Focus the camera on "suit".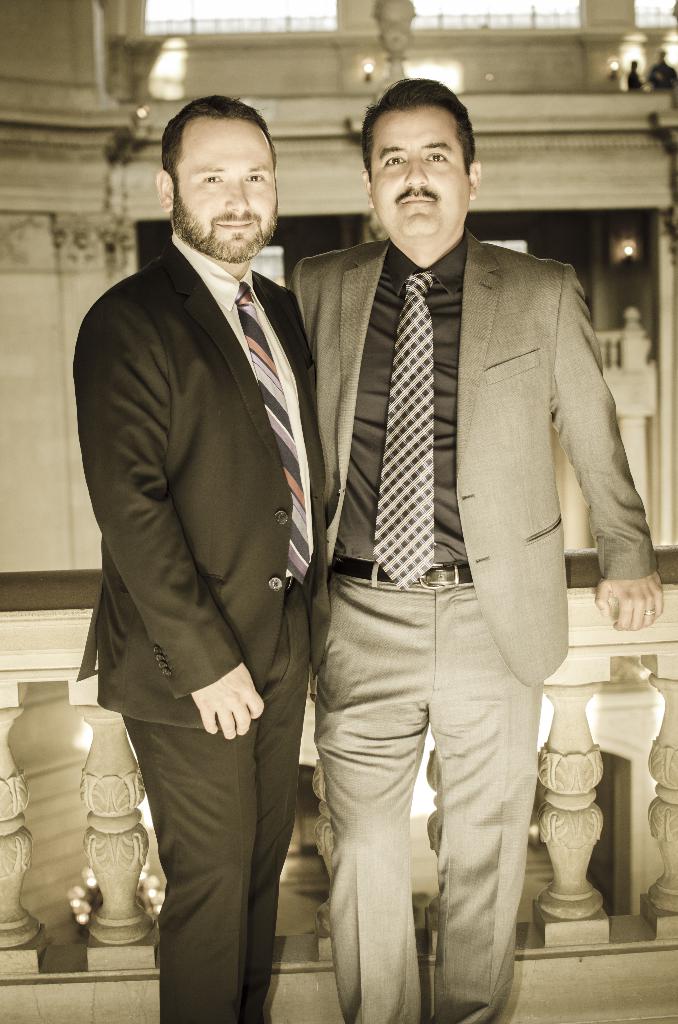
Focus region: BBox(84, 60, 343, 1023).
